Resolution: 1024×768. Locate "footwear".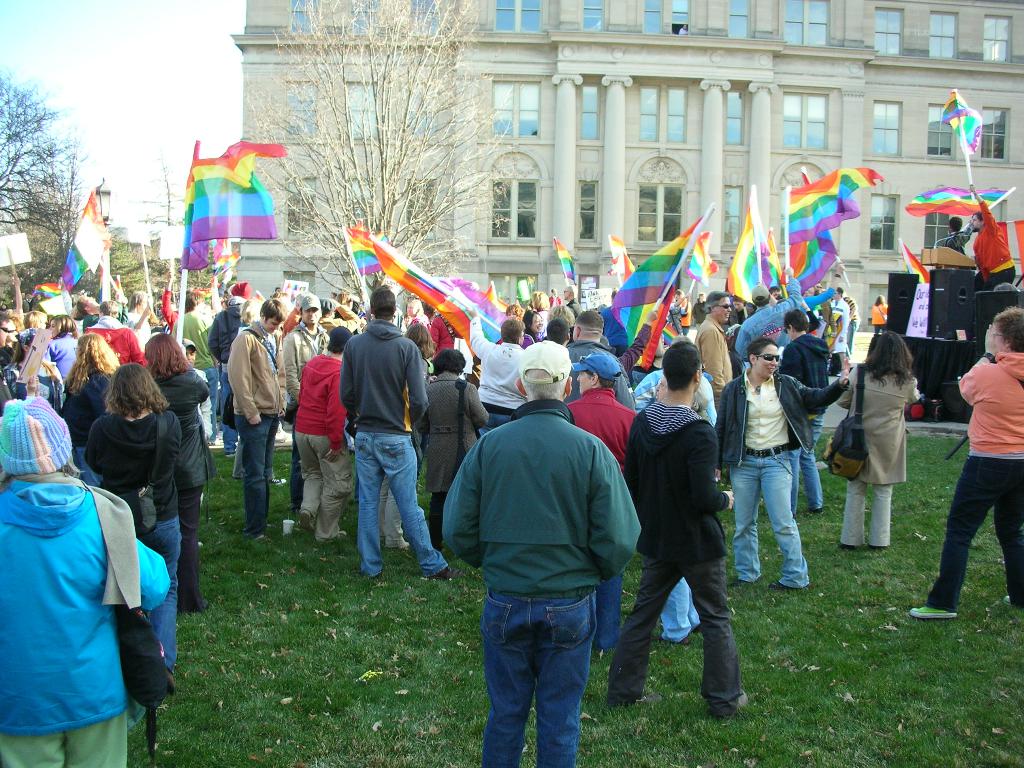
[left=770, top=577, right=811, bottom=590].
